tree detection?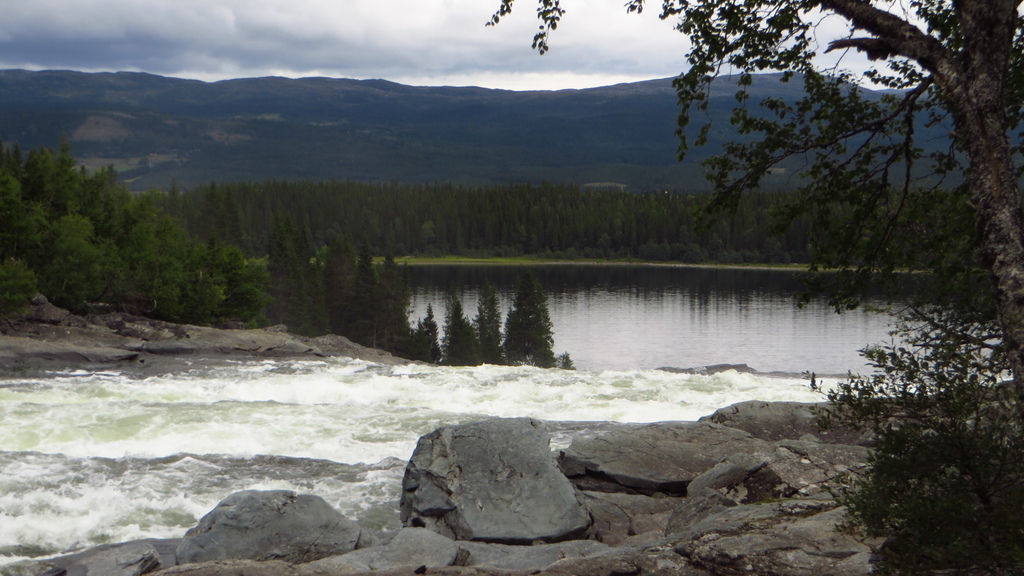
<box>397,302,444,362</box>
